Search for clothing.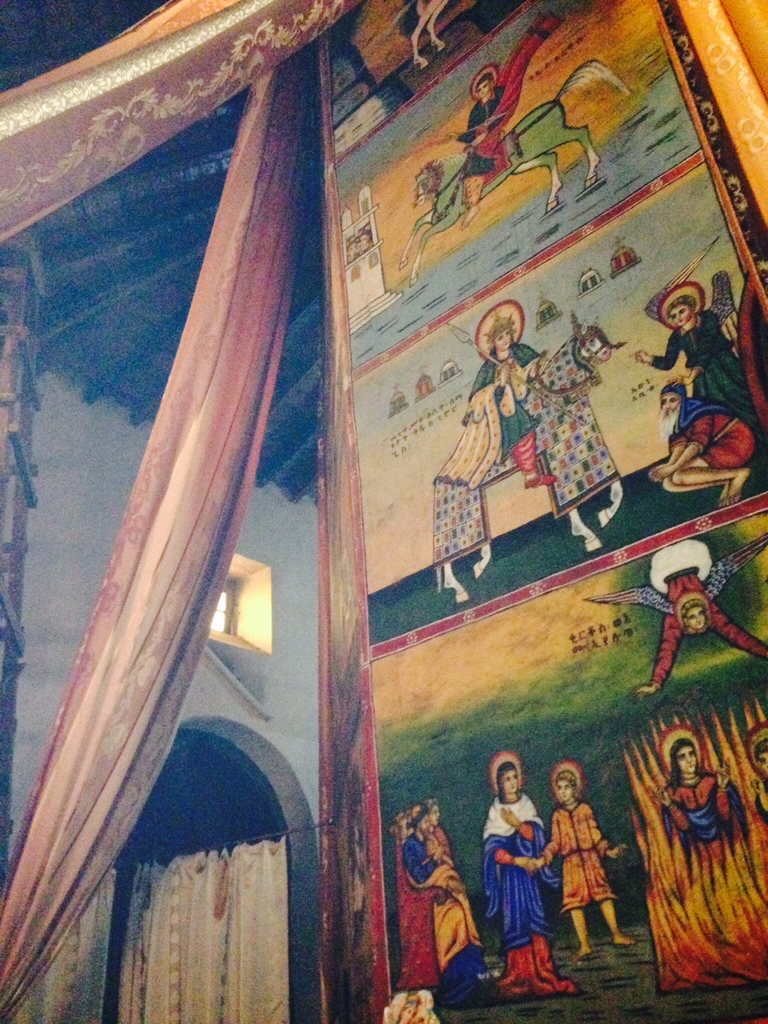
Found at [left=648, top=309, right=767, bottom=445].
